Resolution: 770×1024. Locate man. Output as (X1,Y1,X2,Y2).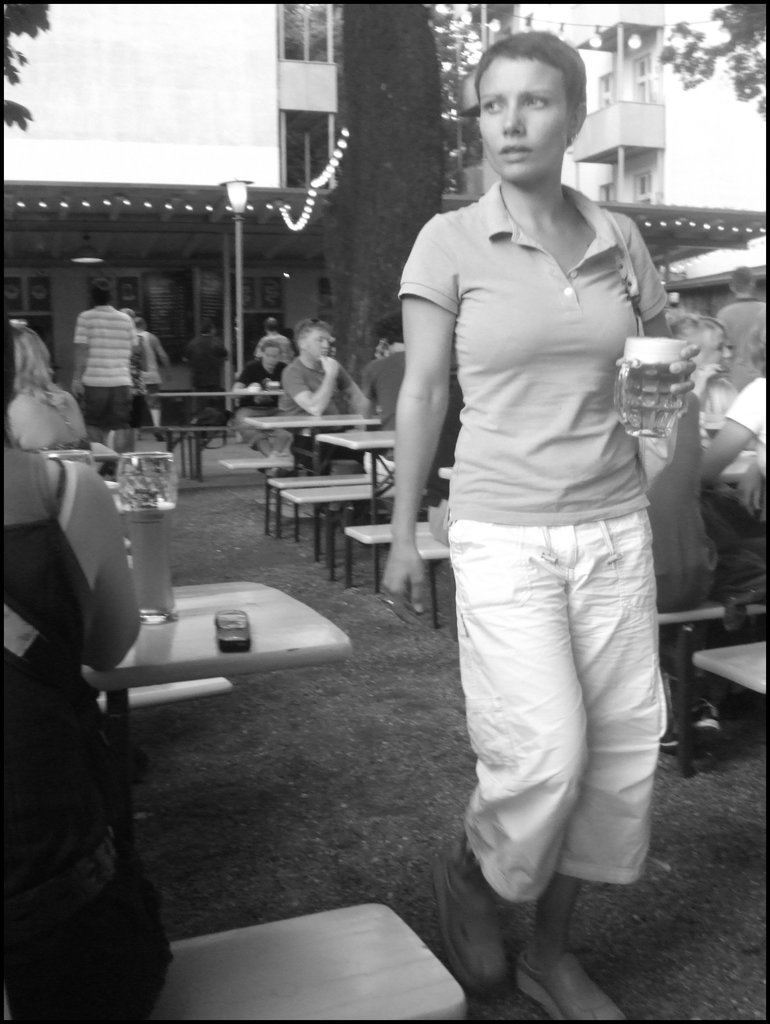
(255,319,297,364).
